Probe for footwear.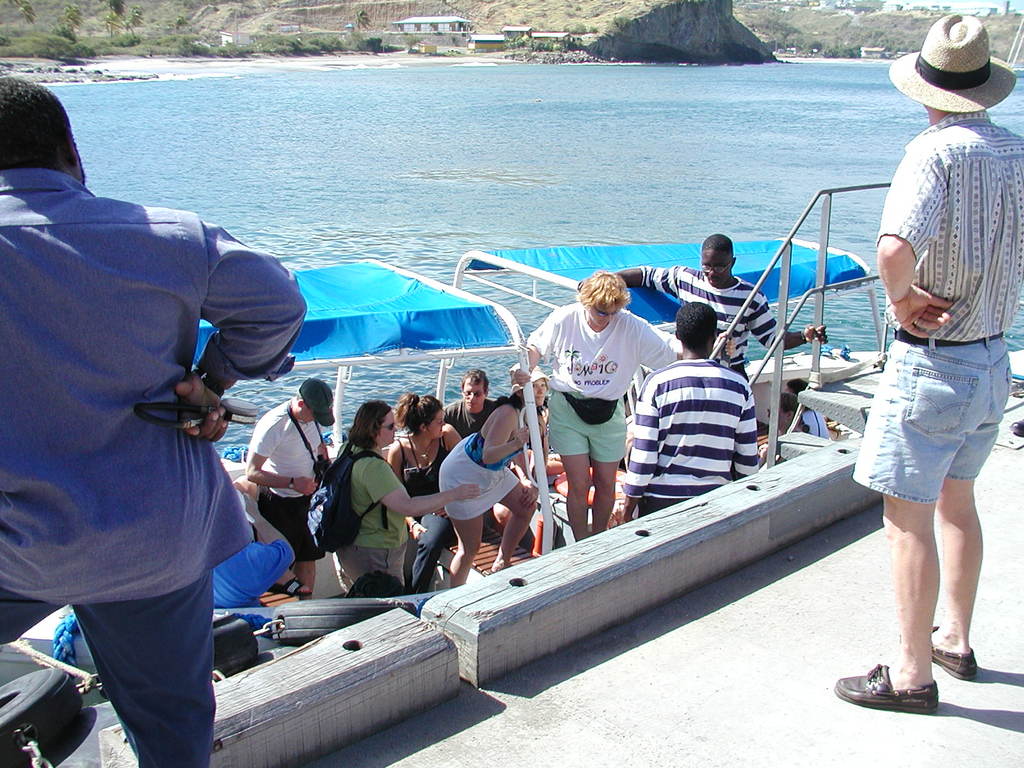
Probe result: bbox(930, 621, 977, 680).
